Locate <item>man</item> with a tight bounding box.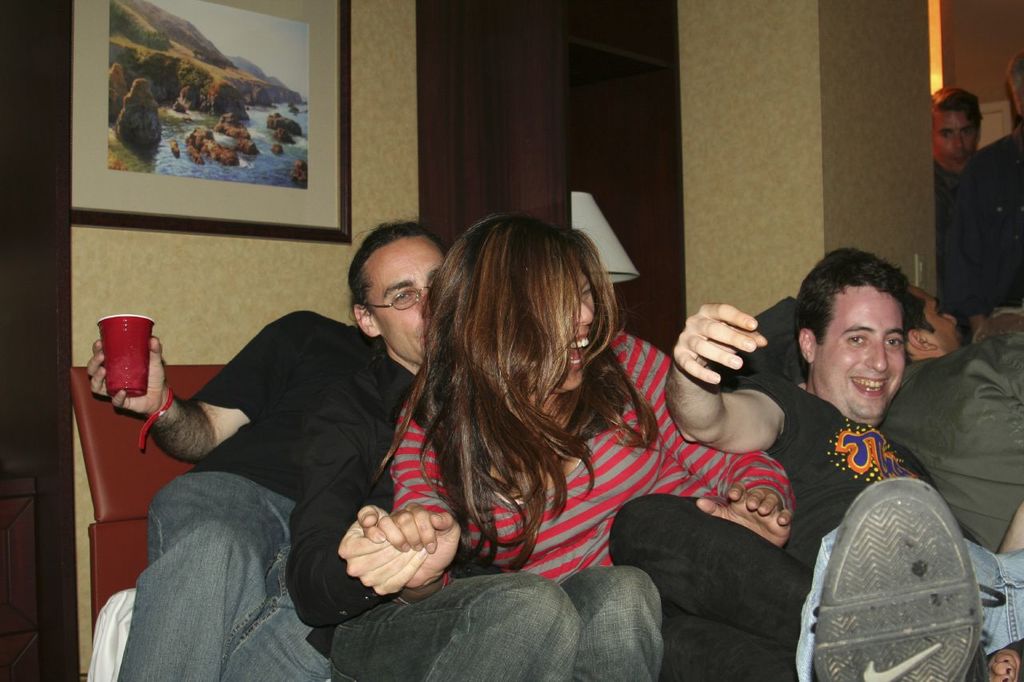
x1=666 y1=249 x2=1023 y2=681.
